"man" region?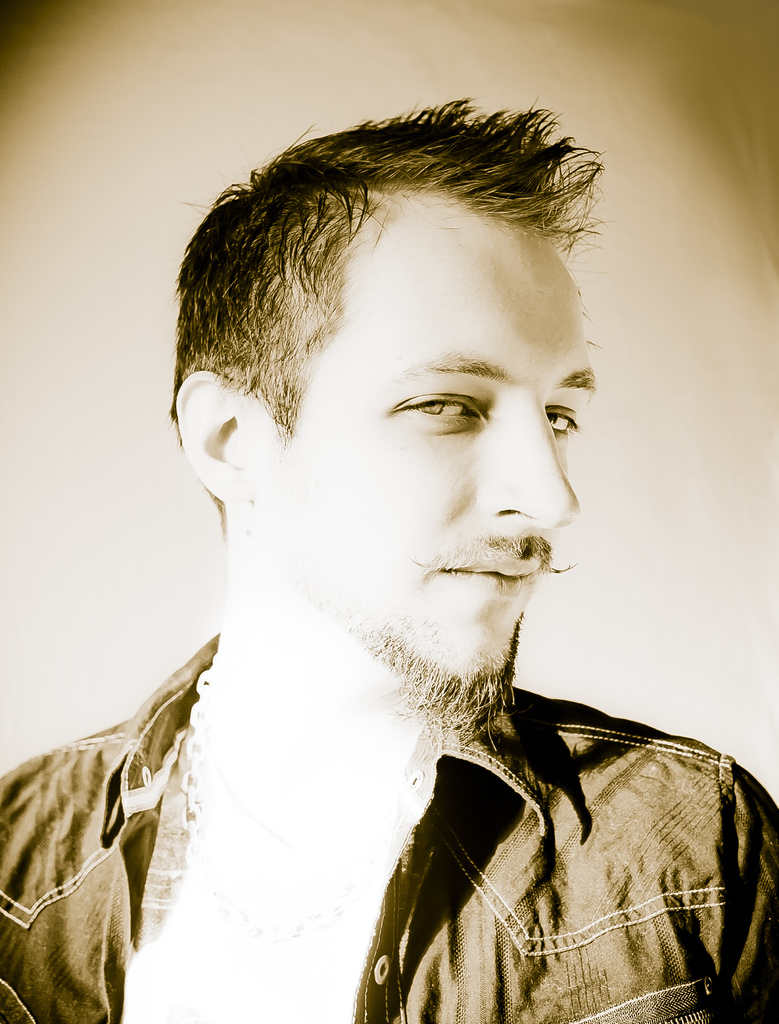
left=0, top=92, right=778, bottom=1023
